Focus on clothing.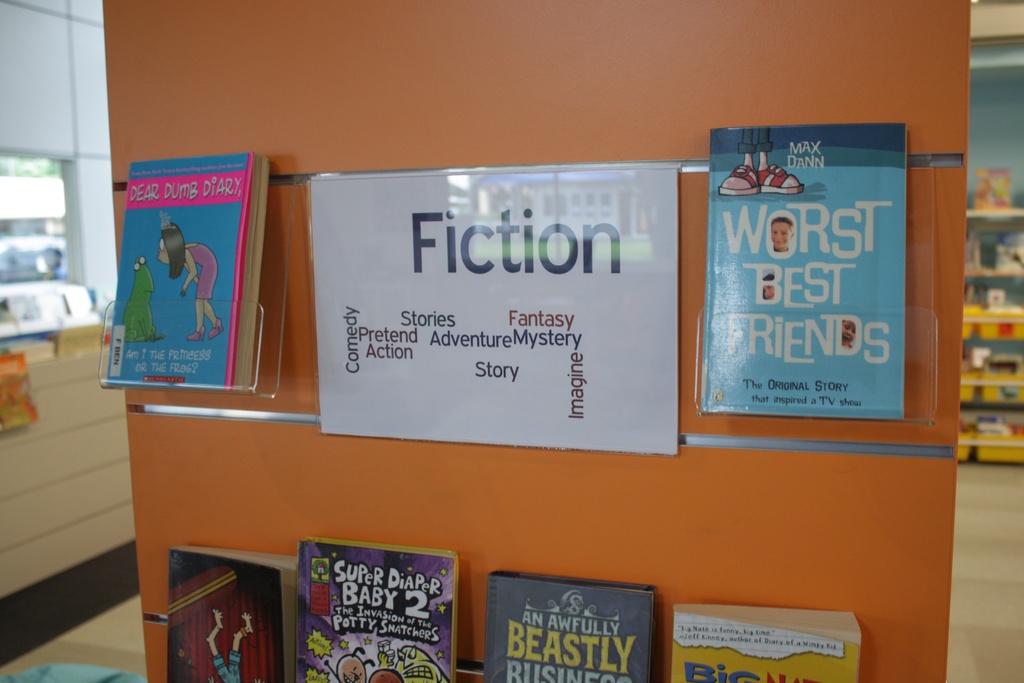
Focused at x1=171, y1=236, x2=222, y2=304.
